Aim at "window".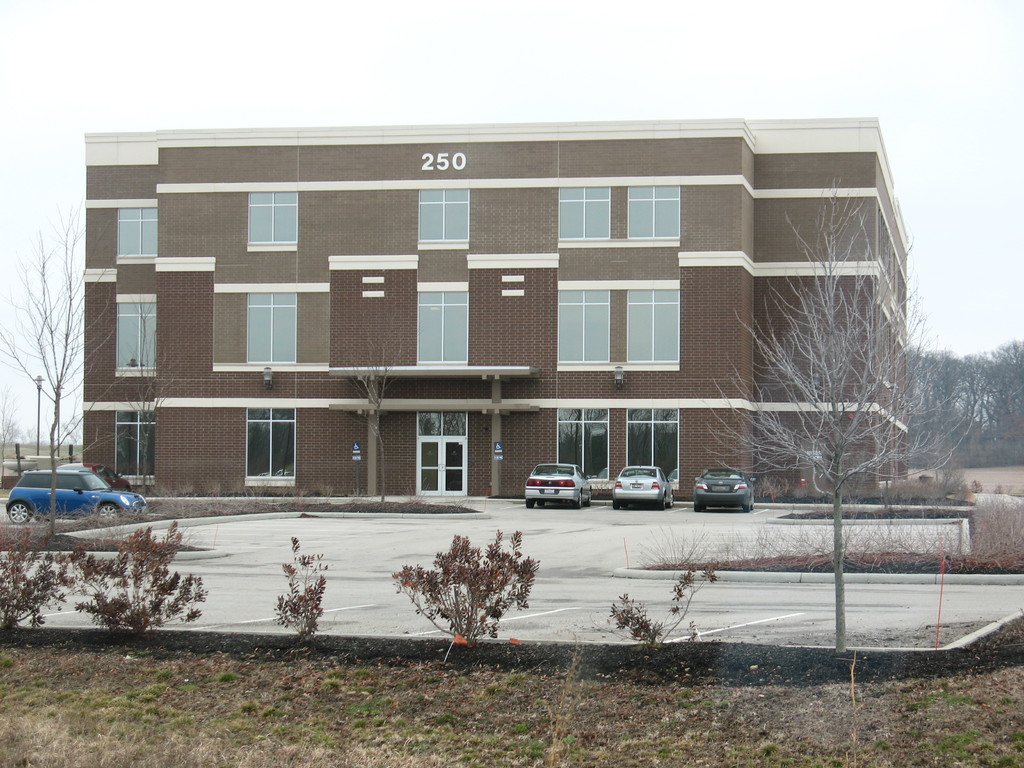
Aimed at crop(625, 289, 680, 362).
